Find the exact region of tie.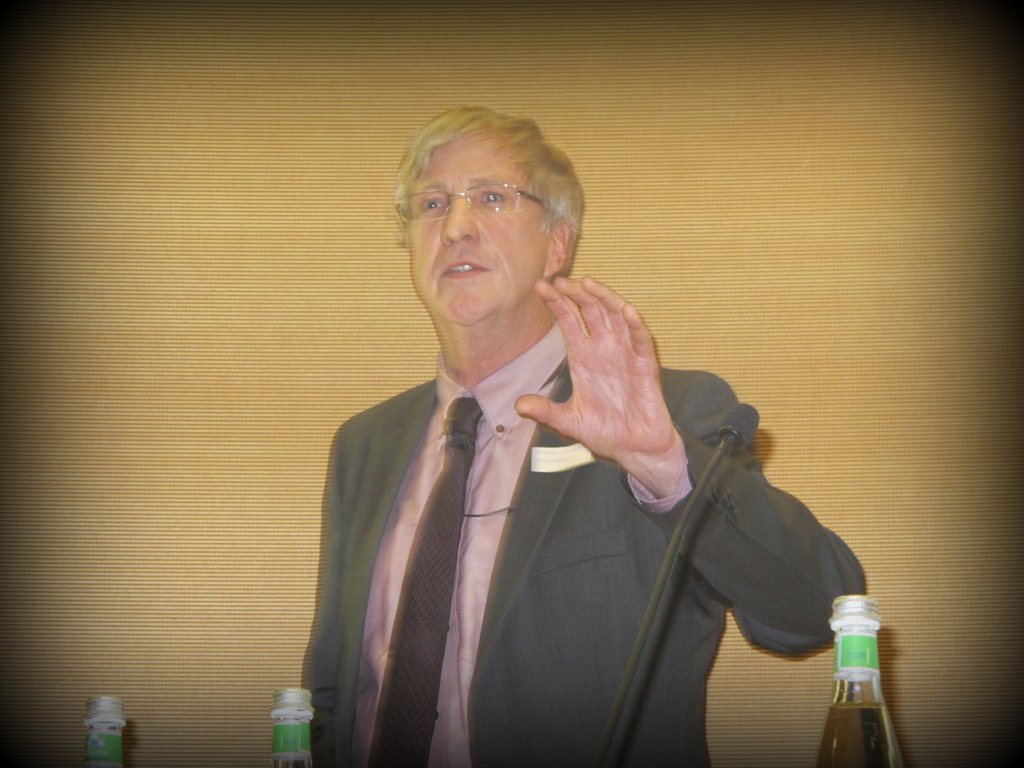
Exact region: left=369, top=397, right=483, bottom=767.
